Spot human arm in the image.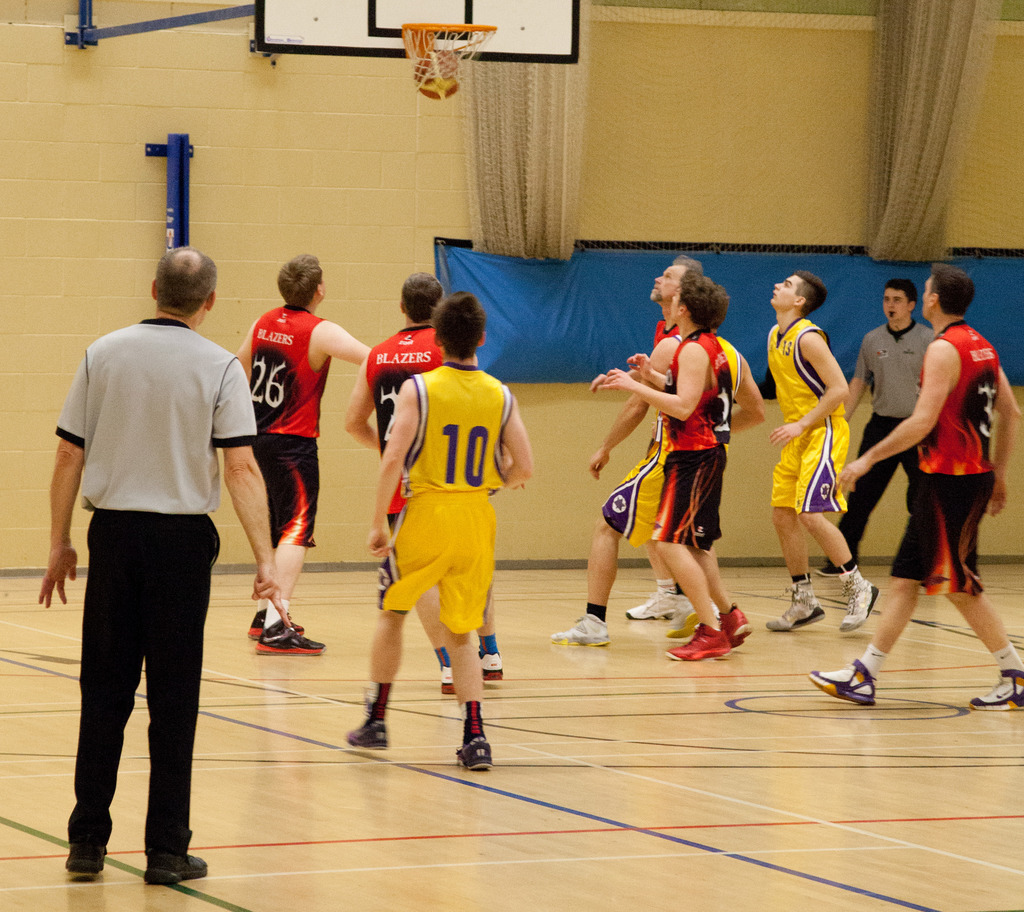
human arm found at 352, 386, 423, 565.
